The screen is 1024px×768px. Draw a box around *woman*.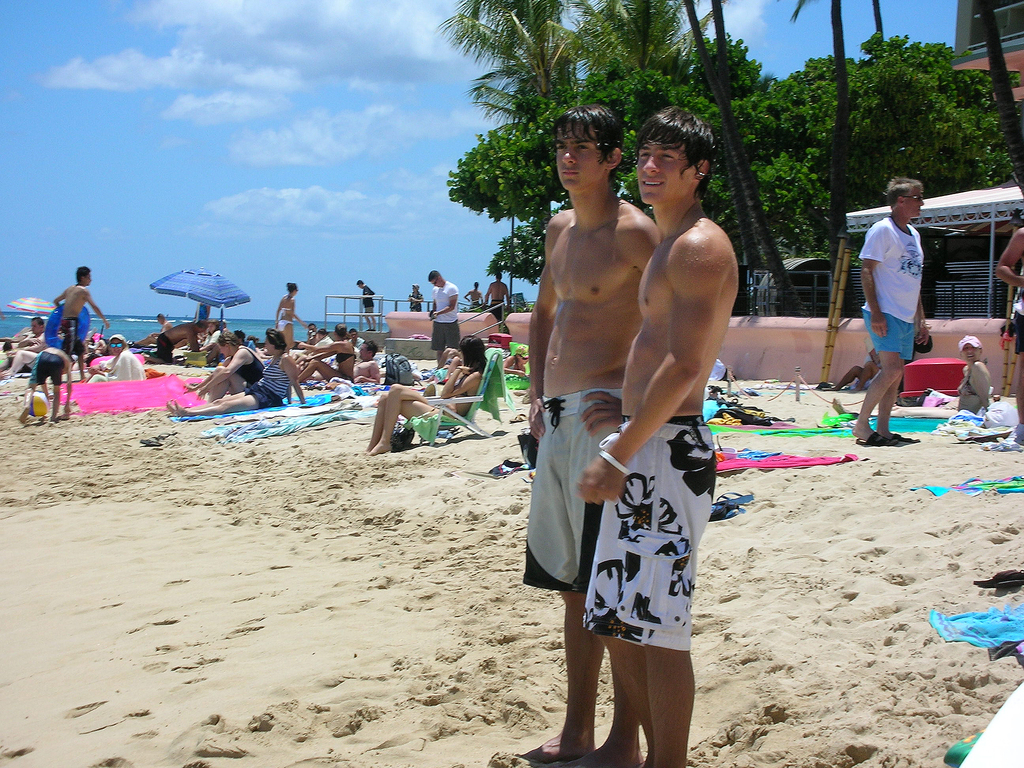
(955,336,988,413).
